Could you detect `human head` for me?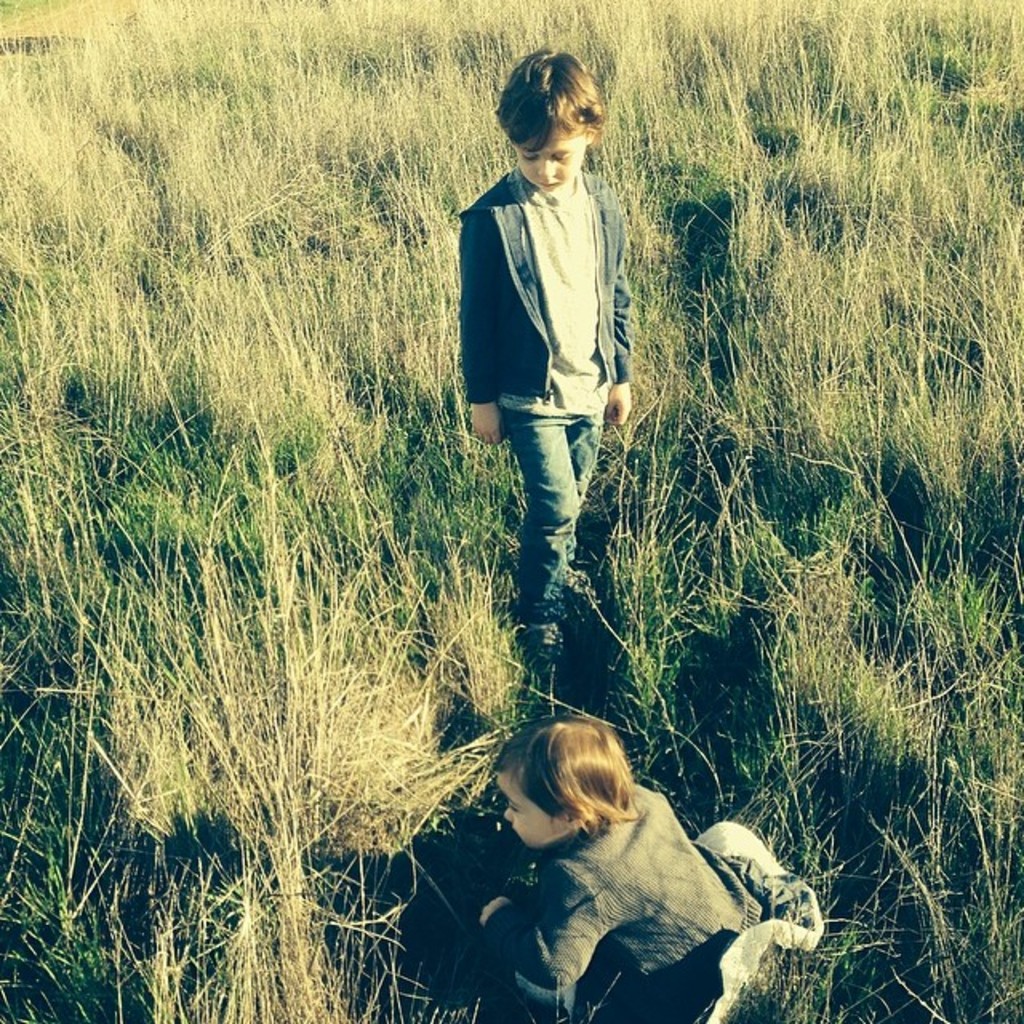
Detection result: bbox(493, 710, 638, 853).
